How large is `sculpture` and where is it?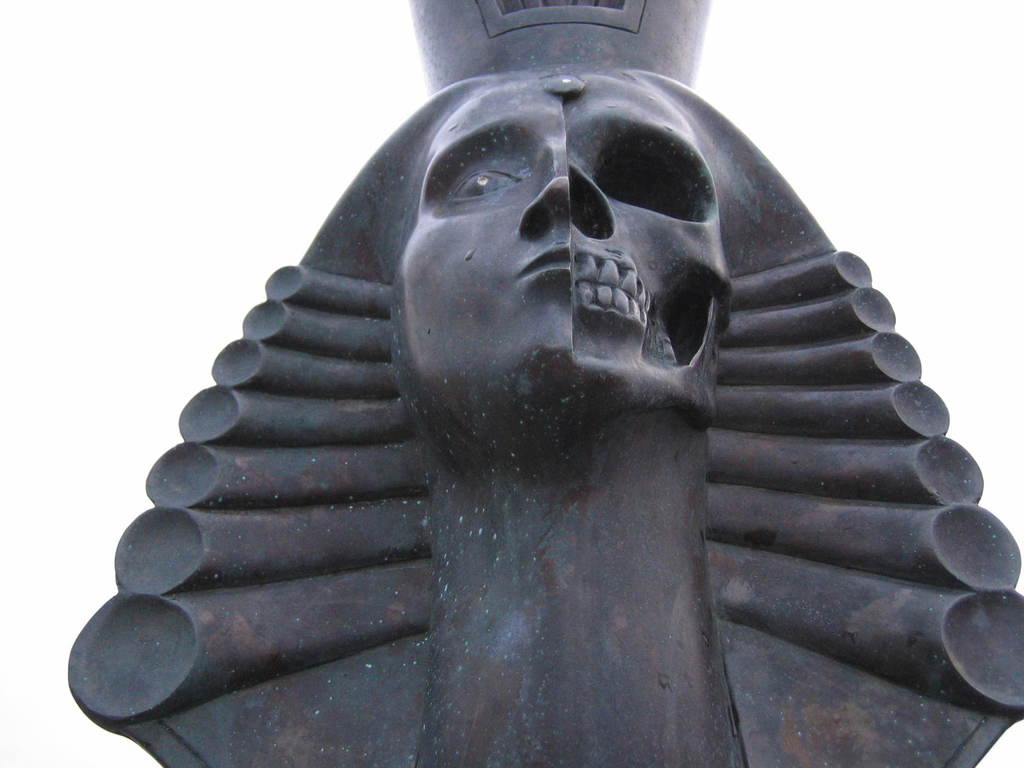
Bounding box: (45, 11, 1015, 763).
